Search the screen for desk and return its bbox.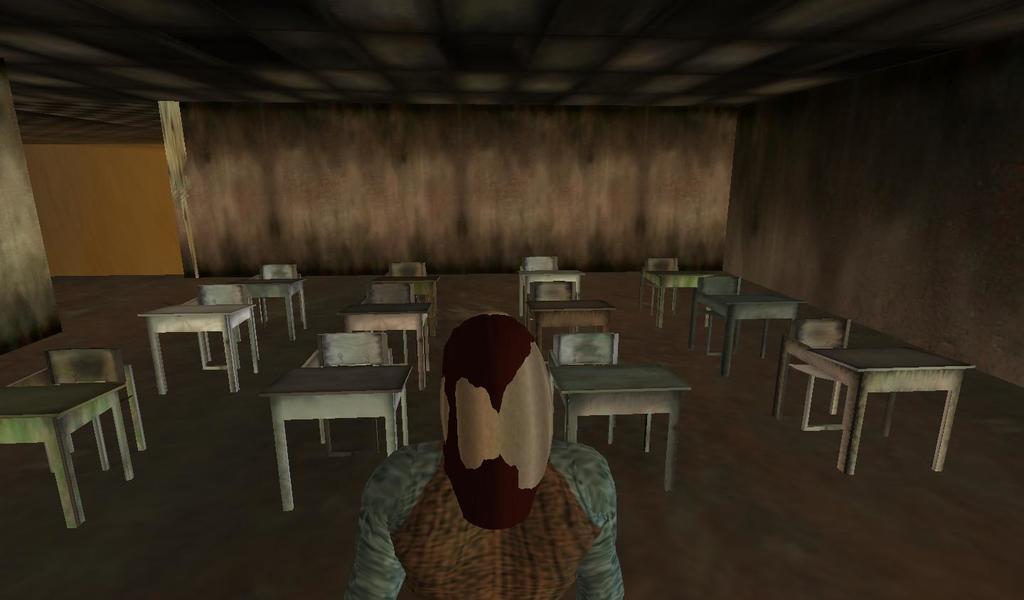
Found: detection(231, 274, 310, 348).
